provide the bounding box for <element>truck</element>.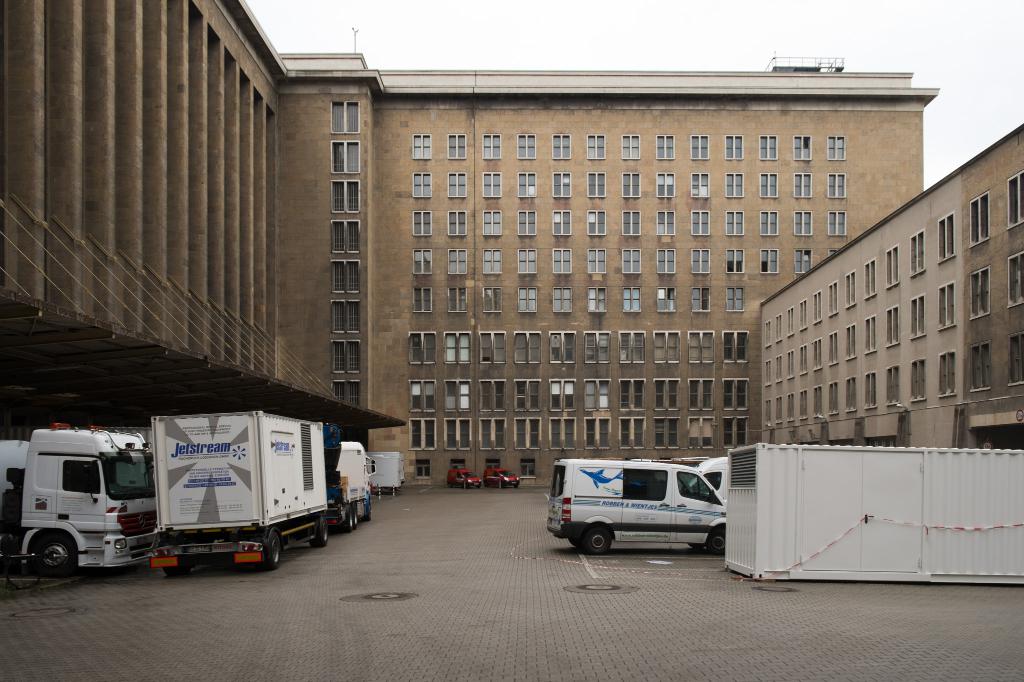
328/424/379/529.
